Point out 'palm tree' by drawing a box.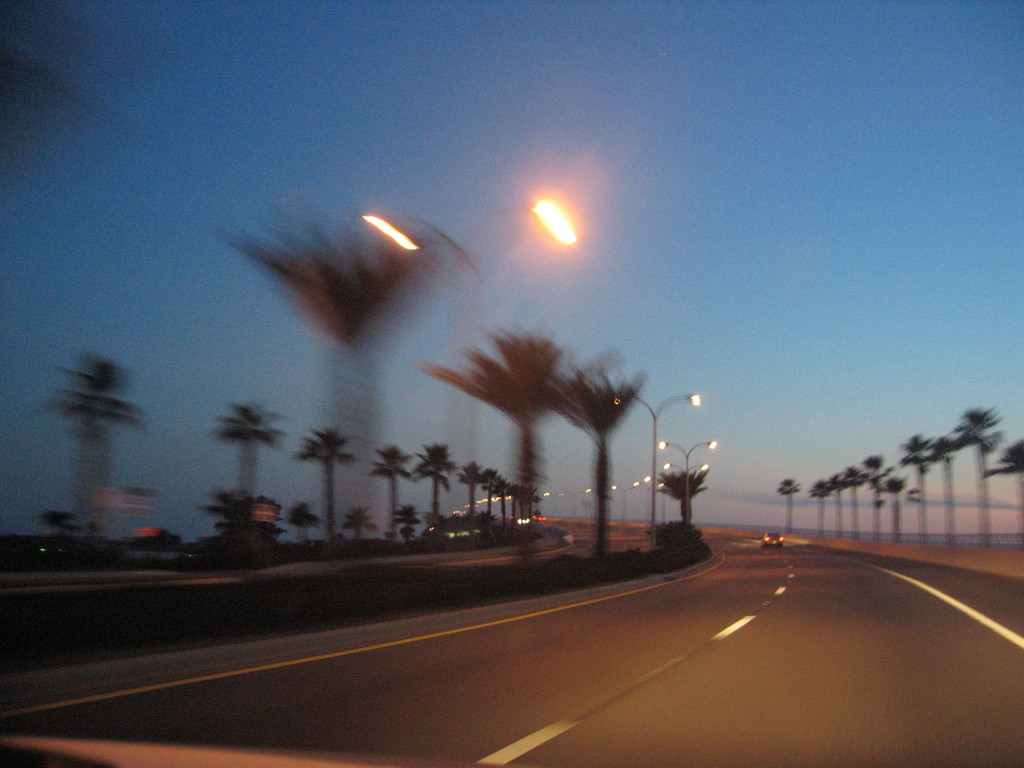
(left=376, top=437, right=412, bottom=561).
